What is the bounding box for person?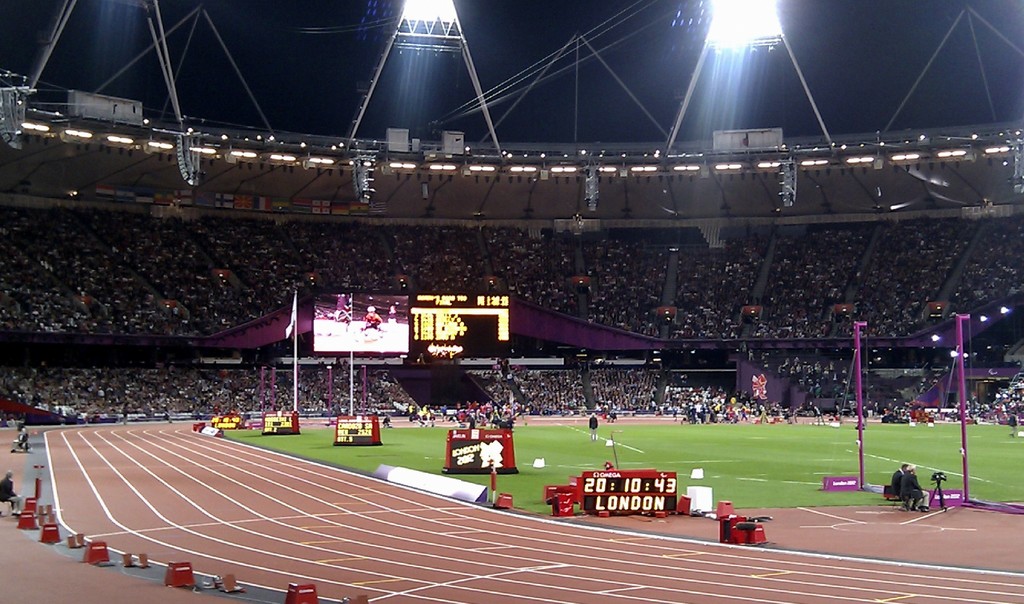
left=888, top=462, right=905, bottom=495.
